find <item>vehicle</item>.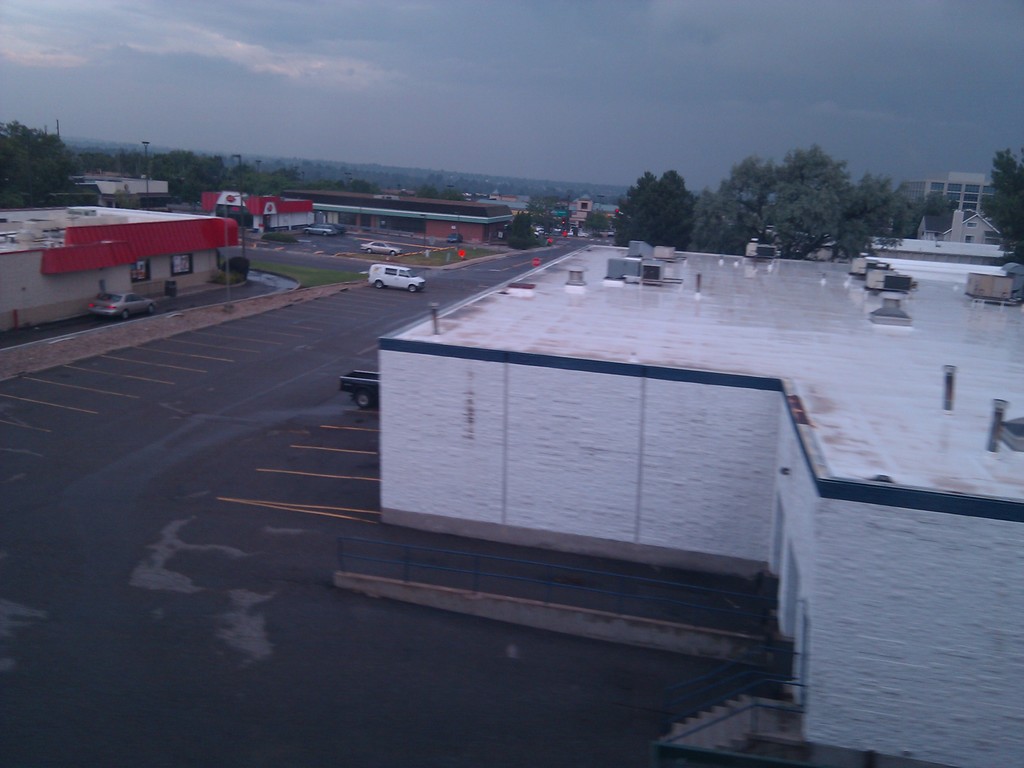
367/265/424/294.
